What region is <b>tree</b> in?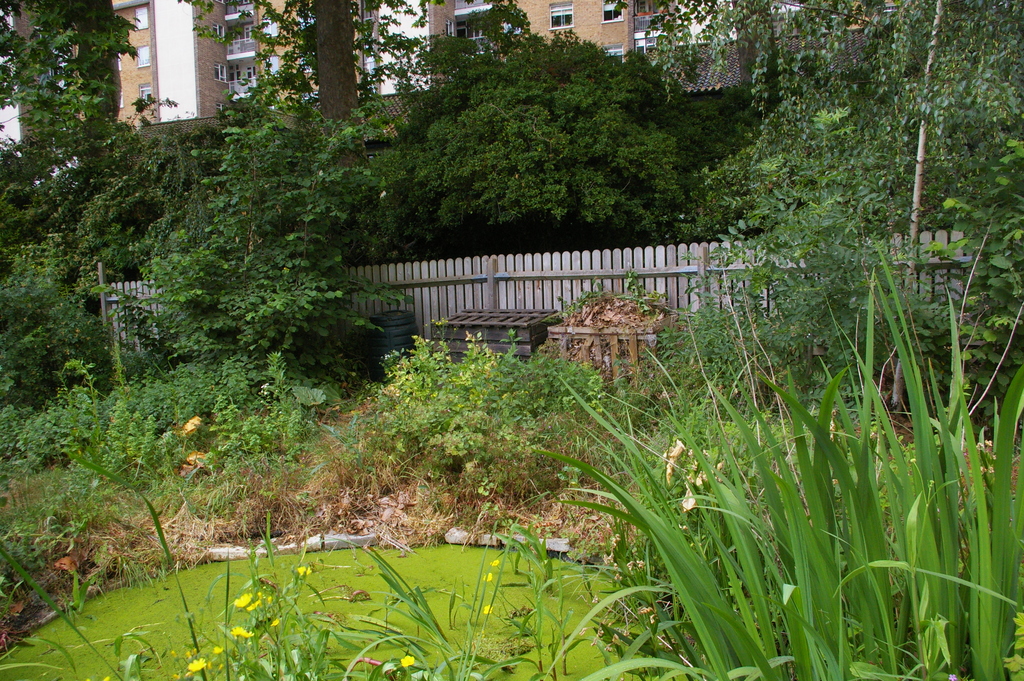
BBox(630, 0, 877, 142).
